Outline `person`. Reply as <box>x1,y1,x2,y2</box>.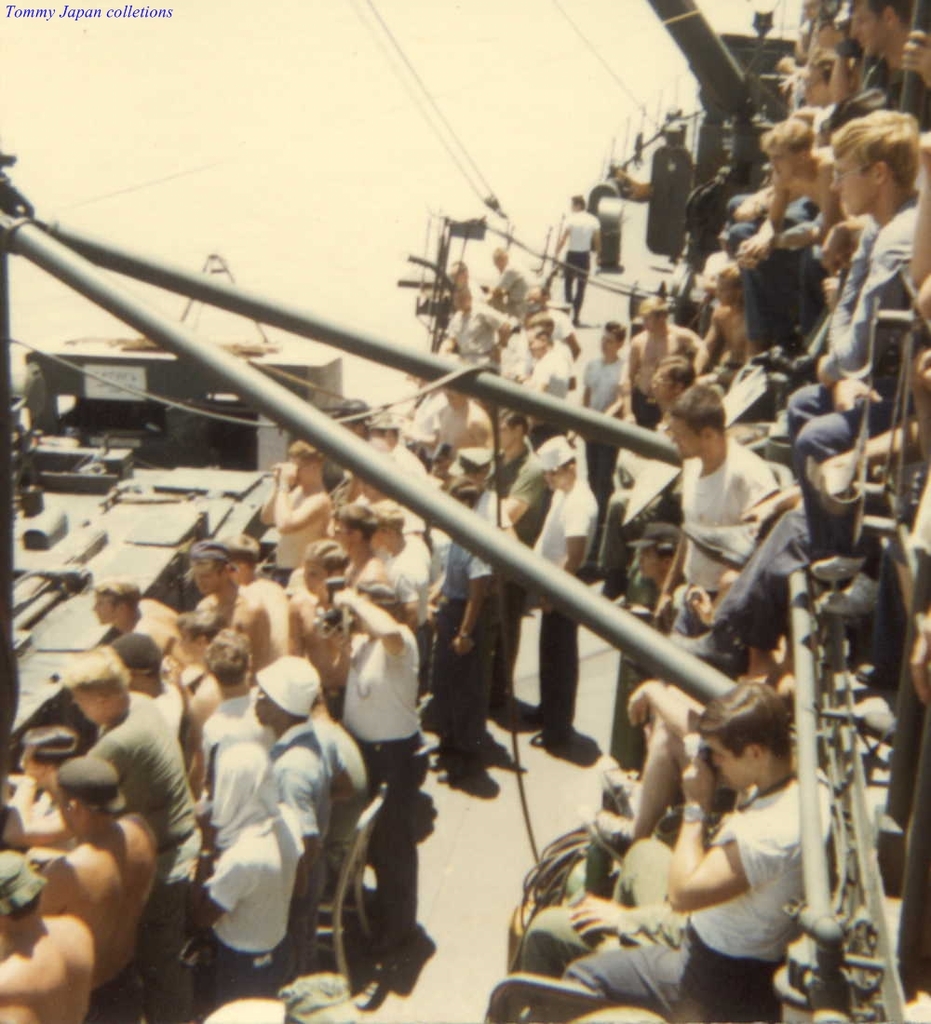
<box>491,243,536,312</box>.
